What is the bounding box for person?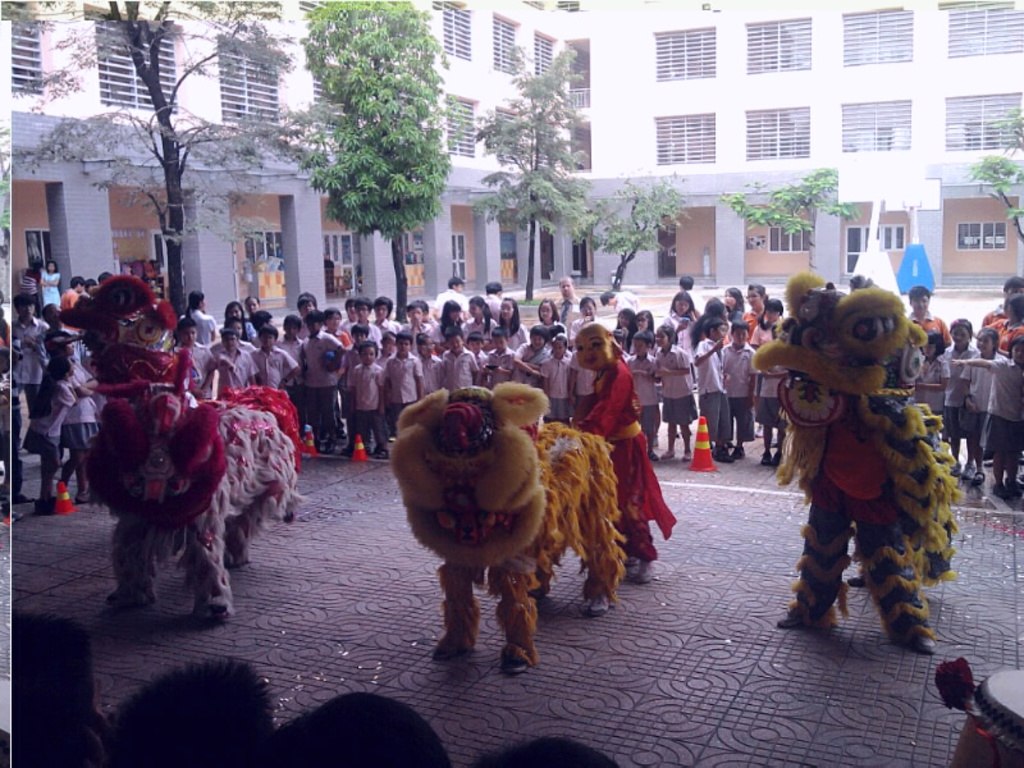
[691,321,730,448].
